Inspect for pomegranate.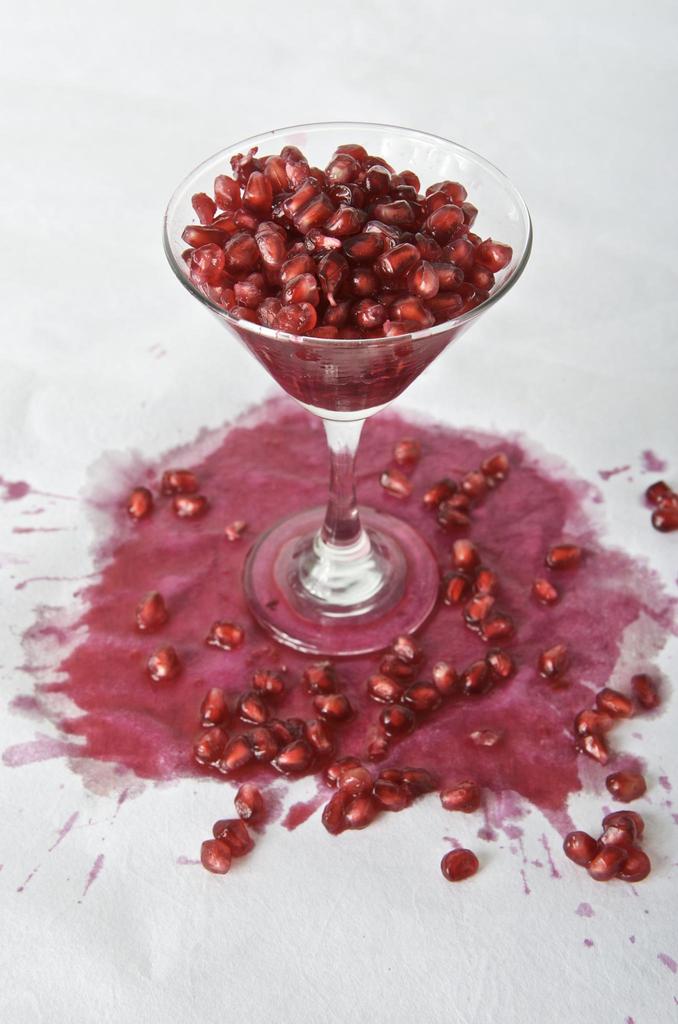
Inspection: l=124, t=486, r=155, b=524.
